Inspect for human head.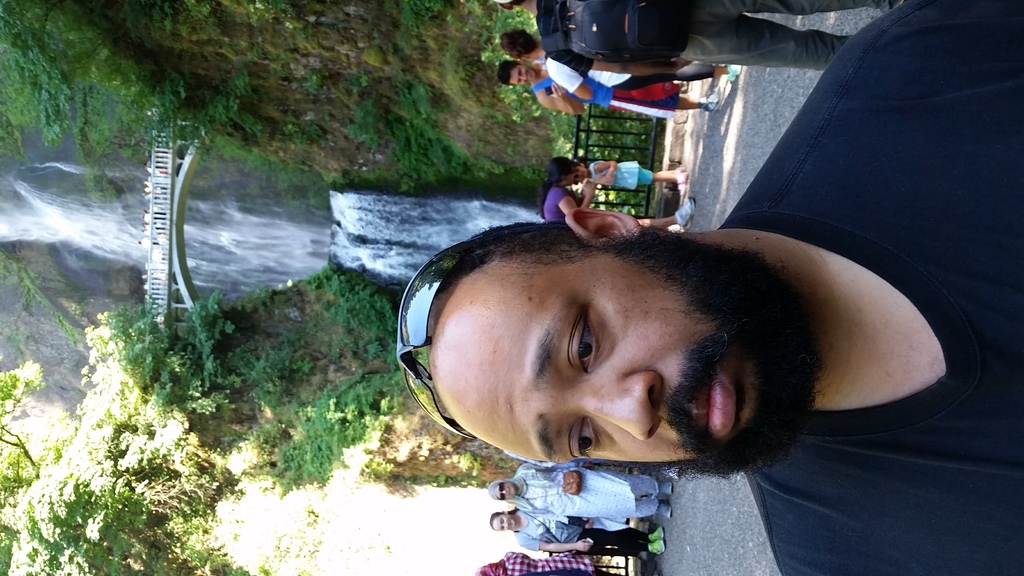
Inspection: BBox(493, 0, 519, 15).
